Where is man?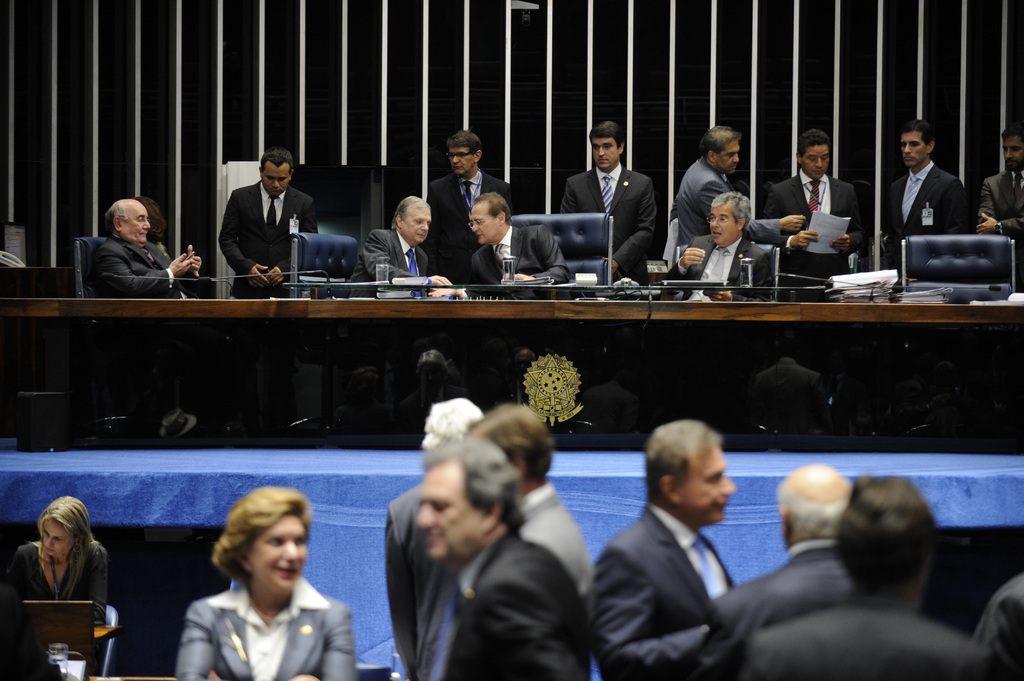
[347, 193, 457, 296].
